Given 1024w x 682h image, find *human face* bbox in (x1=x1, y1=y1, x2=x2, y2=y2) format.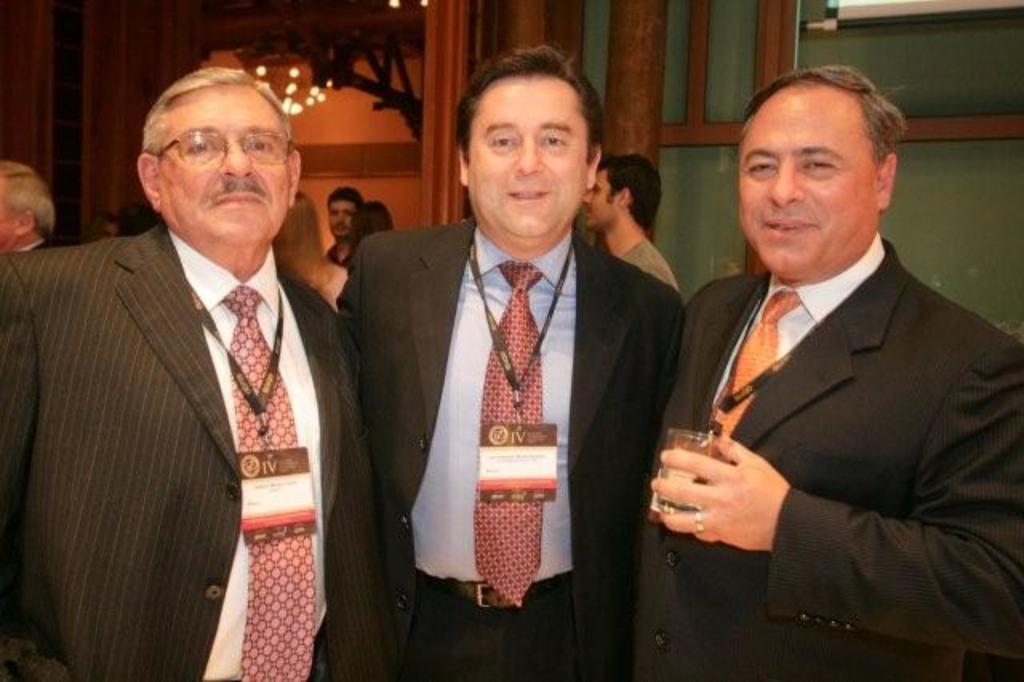
(x1=330, y1=202, x2=355, y2=239).
